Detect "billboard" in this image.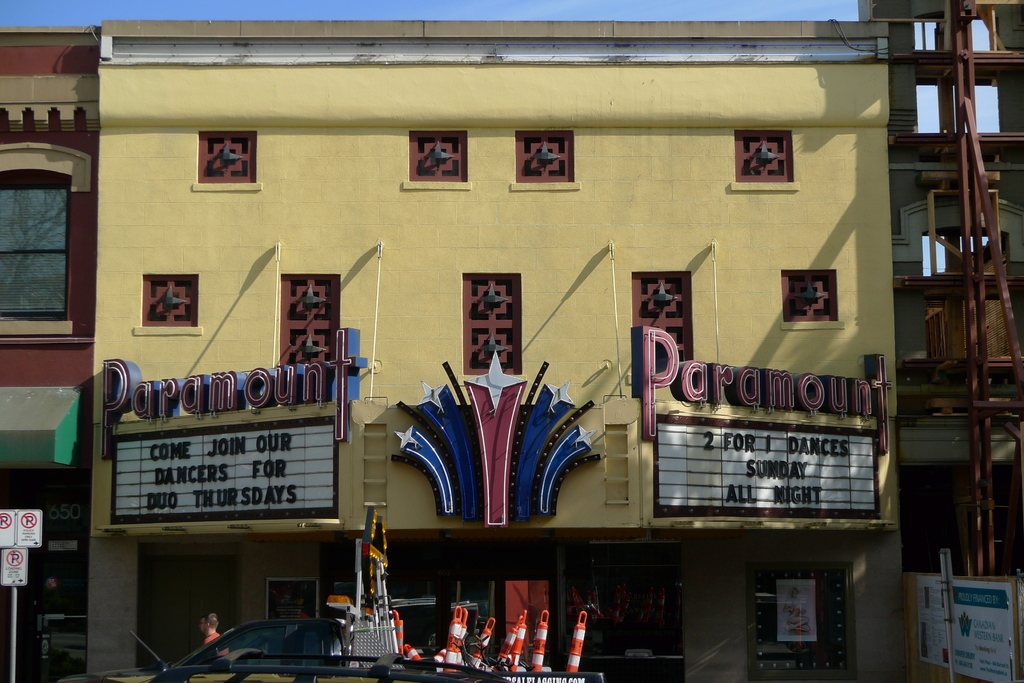
Detection: crop(114, 419, 343, 531).
